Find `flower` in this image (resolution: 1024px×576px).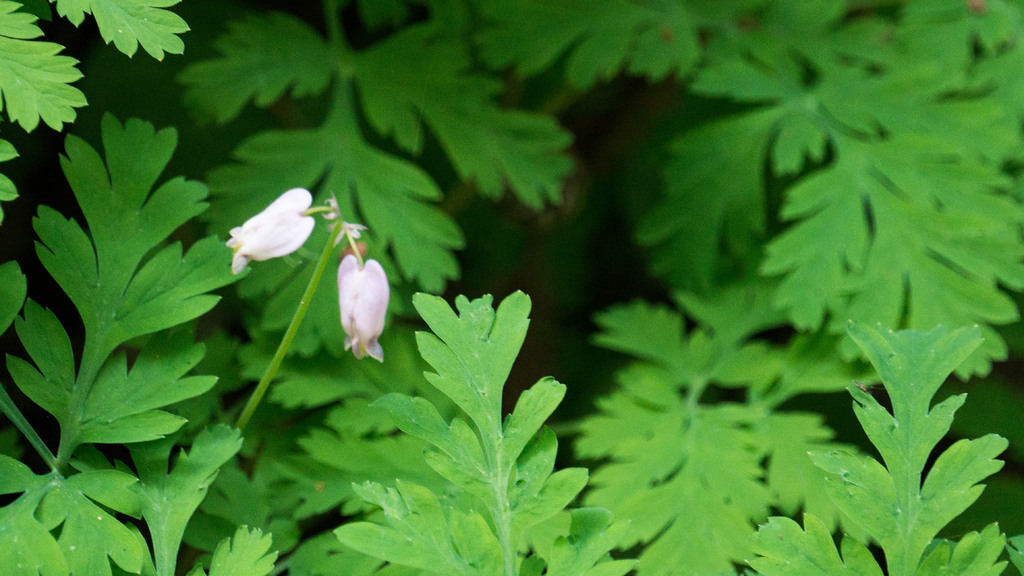
box=[342, 258, 397, 360].
